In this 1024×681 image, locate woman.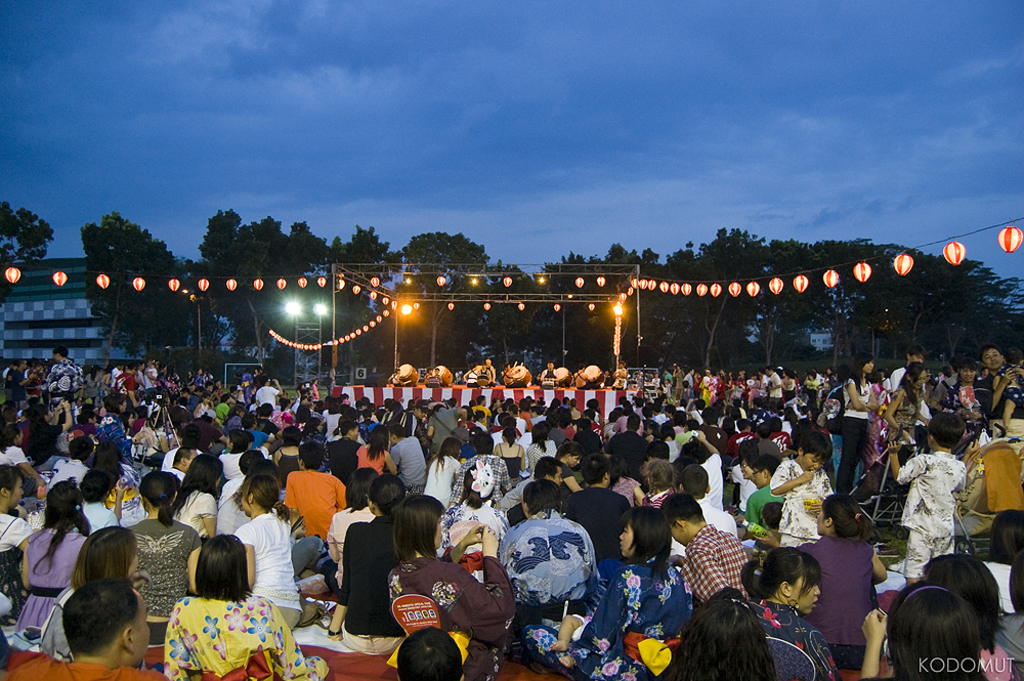
Bounding box: detection(173, 451, 229, 530).
